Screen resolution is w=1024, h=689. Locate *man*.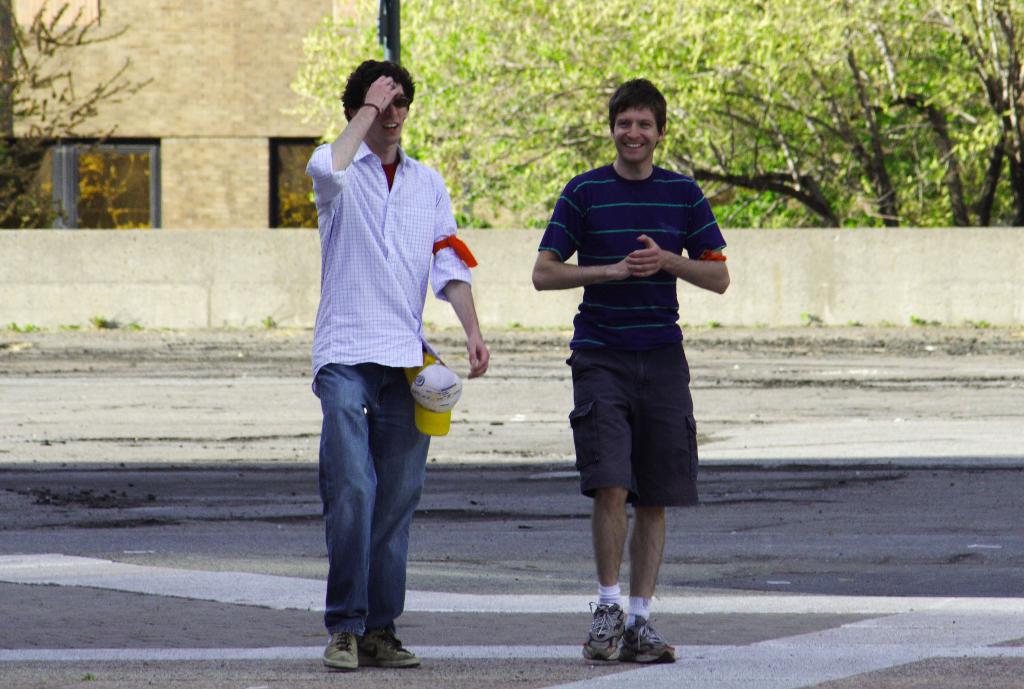
Rect(533, 107, 730, 615).
